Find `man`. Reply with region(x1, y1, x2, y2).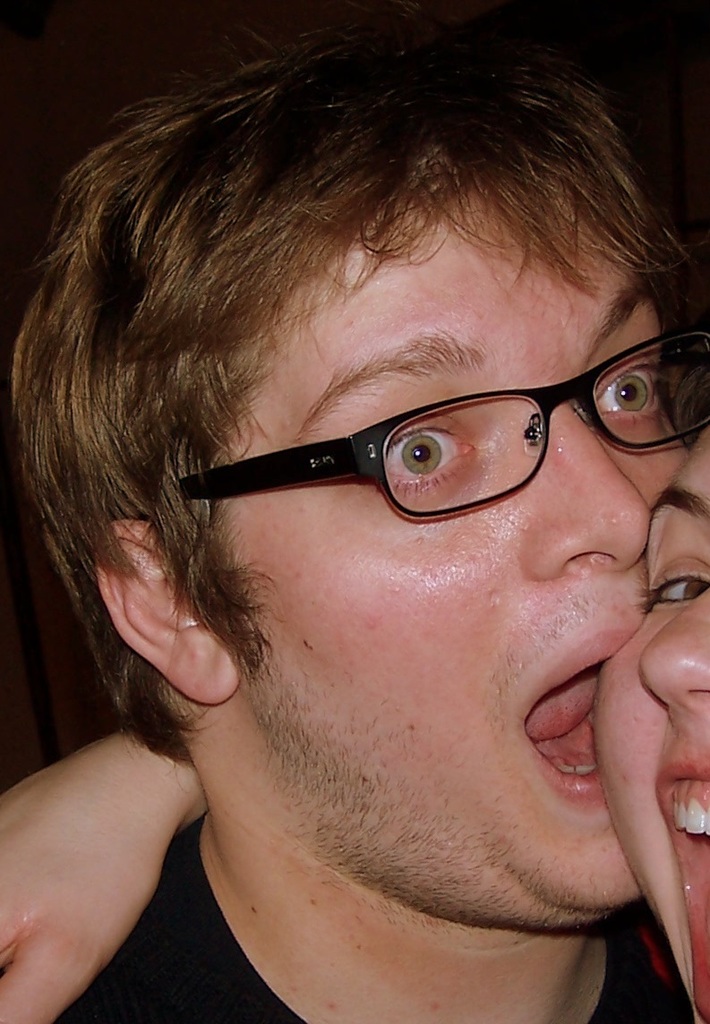
region(8, 66, 709, 1023).
